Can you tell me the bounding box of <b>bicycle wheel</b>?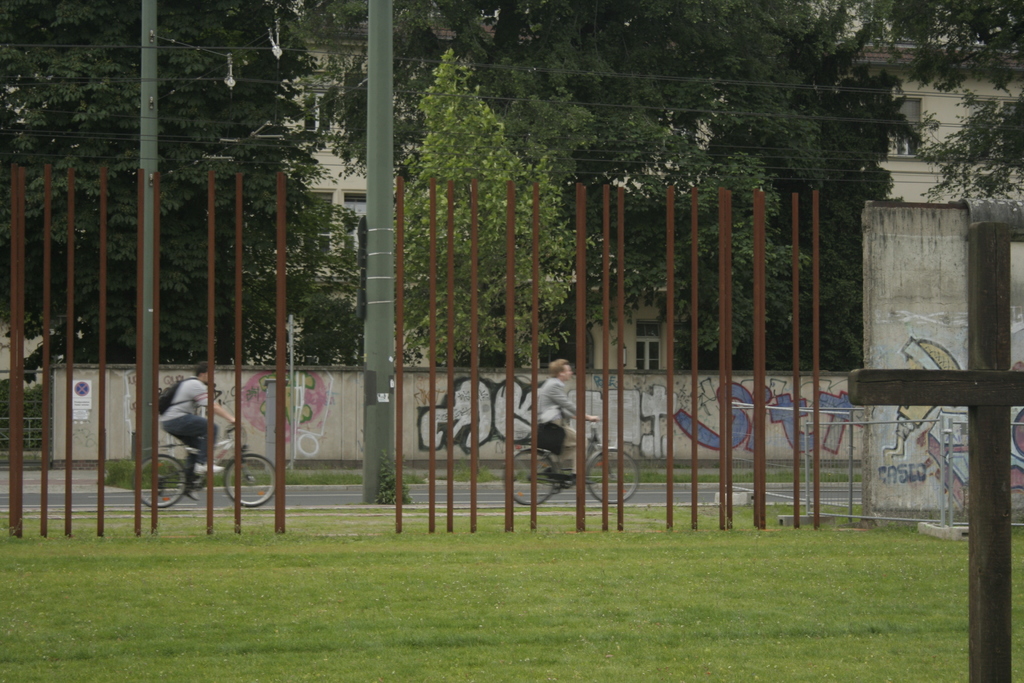
box(136, 456, 184, 504).
